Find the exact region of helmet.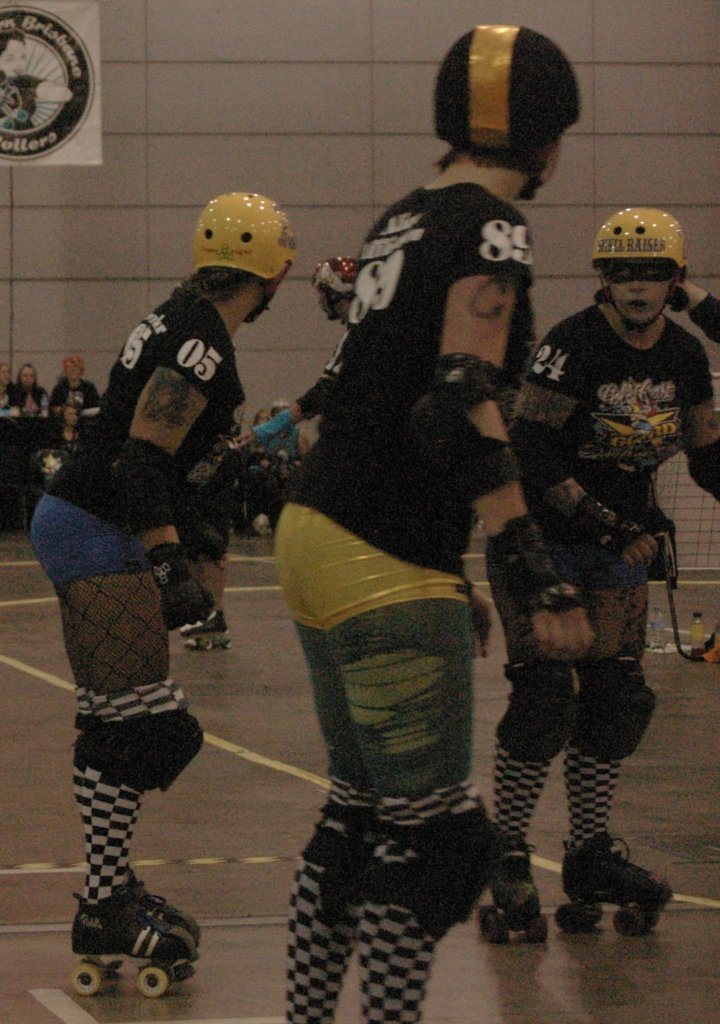
Exact region: bbox=[429, 20, 584, 195].
